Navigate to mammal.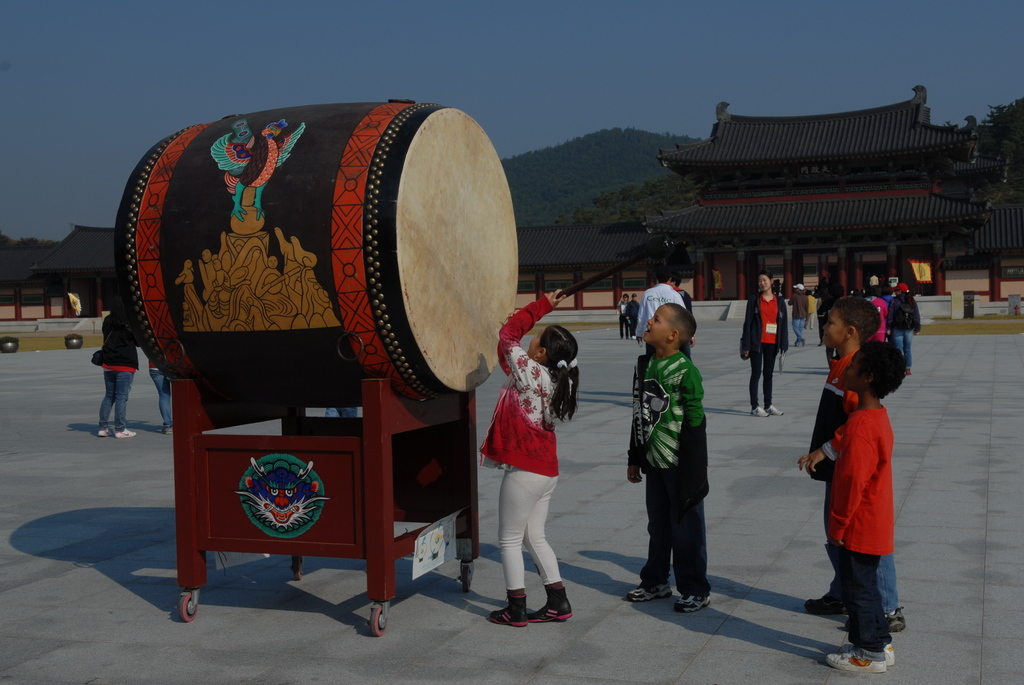
Navigation target: bbox=[620, 292, 632, 336].
